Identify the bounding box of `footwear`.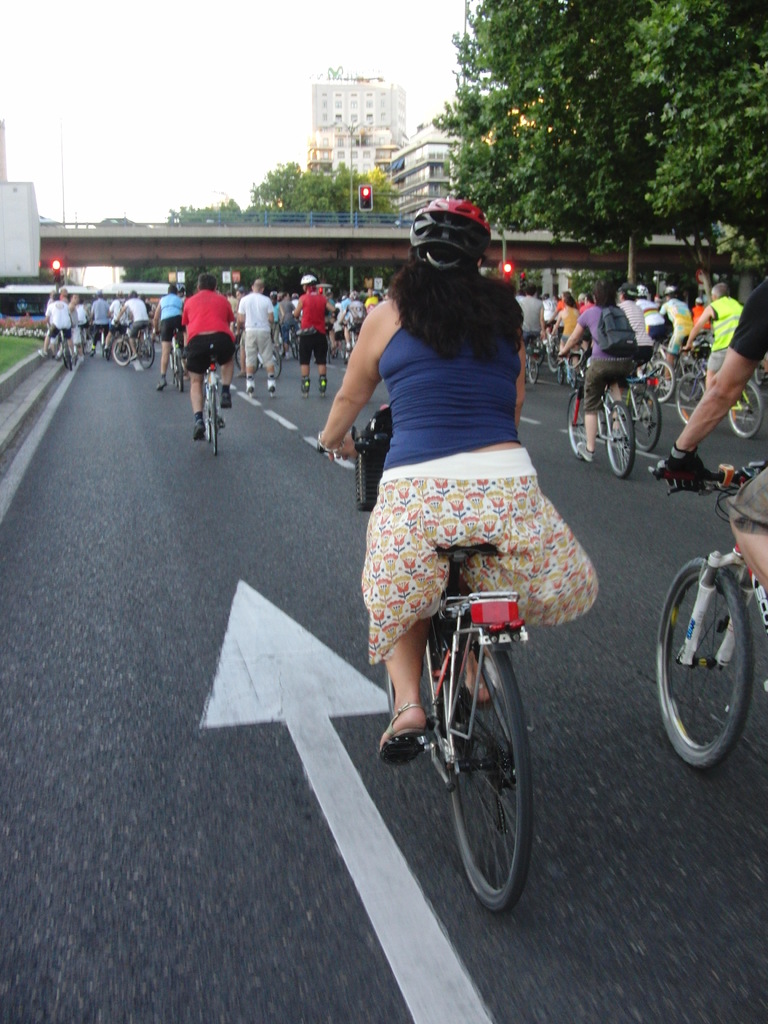
left=221, top=389, right=232, bottom=408.
